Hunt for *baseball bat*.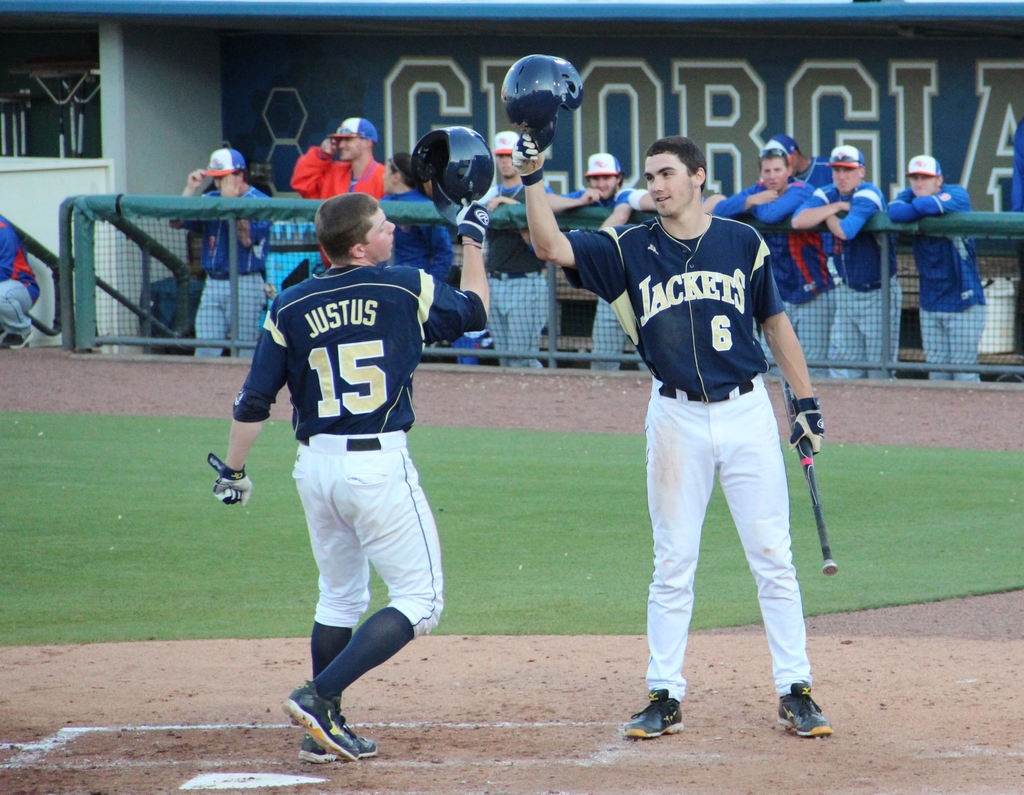
Hunted down at {"x1": 780, "y1": 379, "x2": 840, "y2": 575}.
